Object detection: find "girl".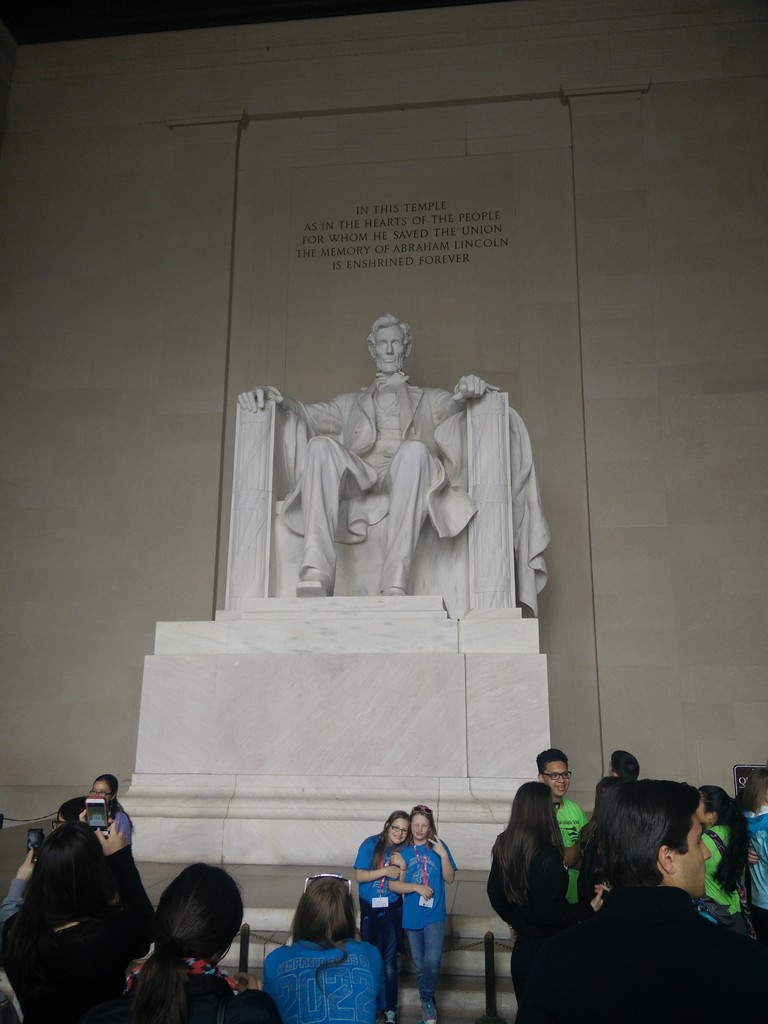
bbox=[355, 810, 413, 1010].
